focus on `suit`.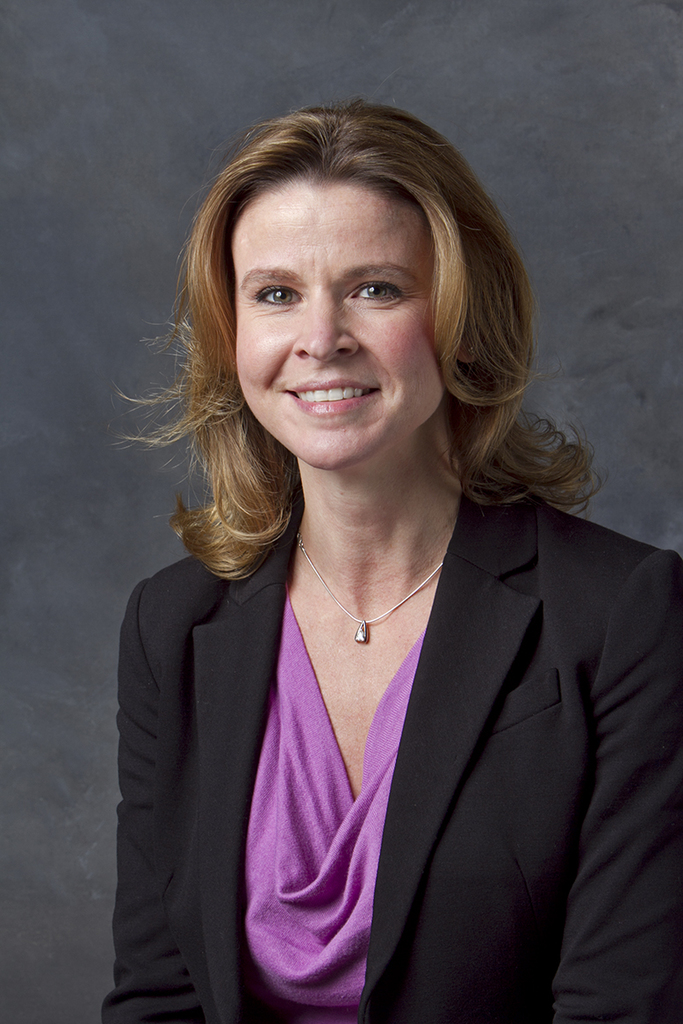
Focused at select_region(118, 475, 682, 1023).
